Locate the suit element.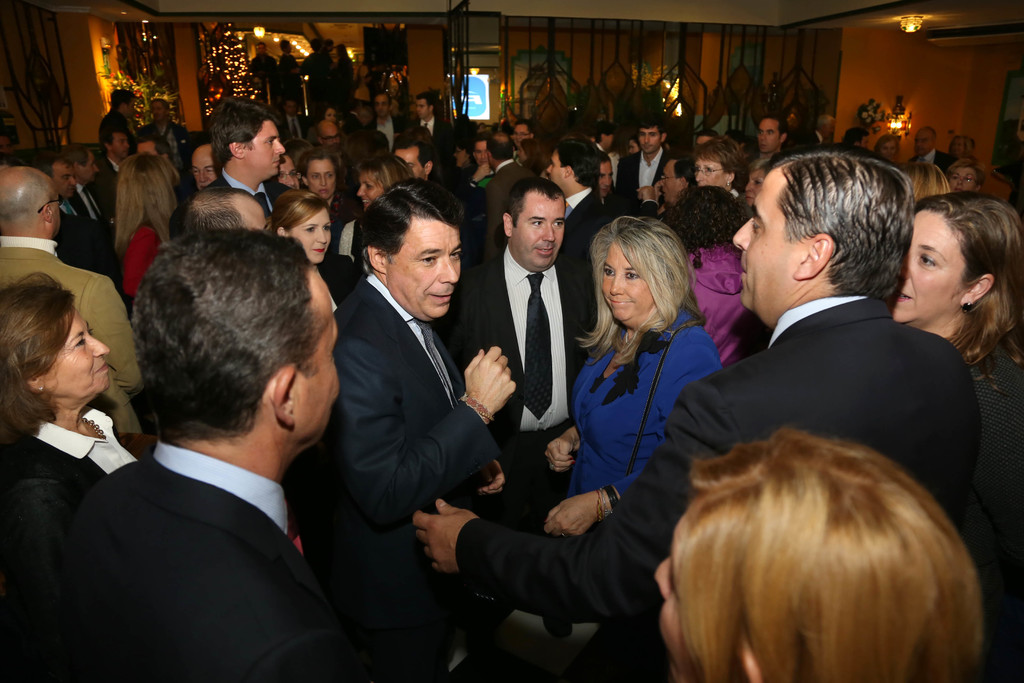
Element bbox: left=136, top=122, right=189, bottom=172.
